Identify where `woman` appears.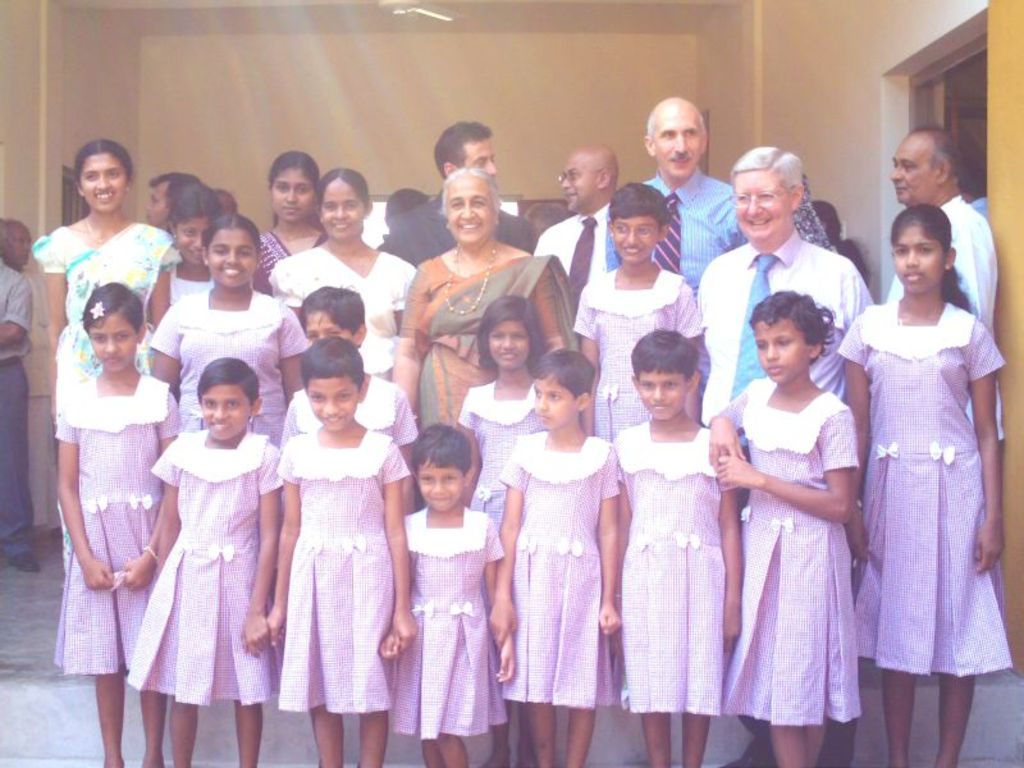
Appears at x1=15, y1=132, x2=192, y2=563.
